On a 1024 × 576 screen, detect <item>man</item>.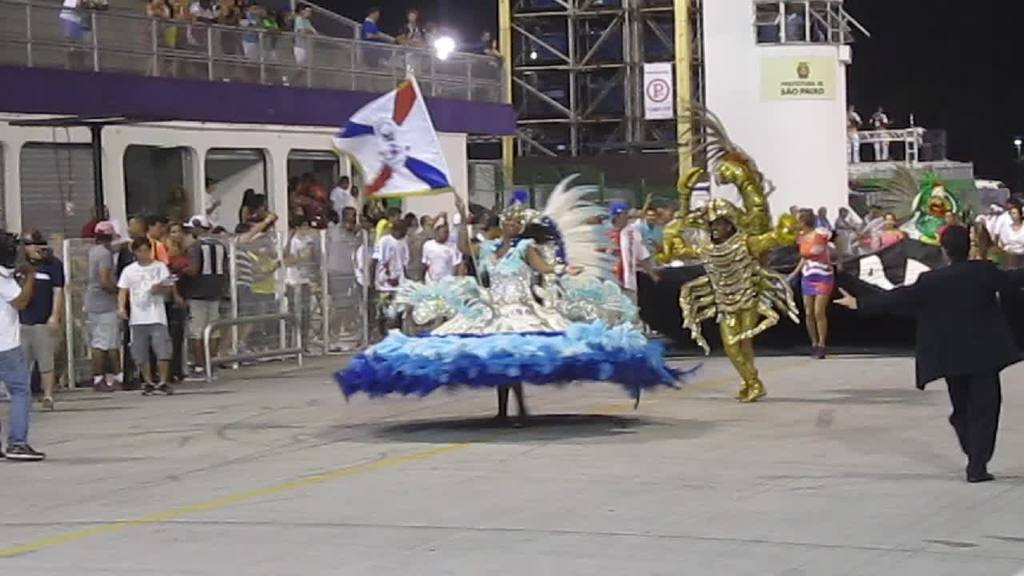
18,227,67,413.
